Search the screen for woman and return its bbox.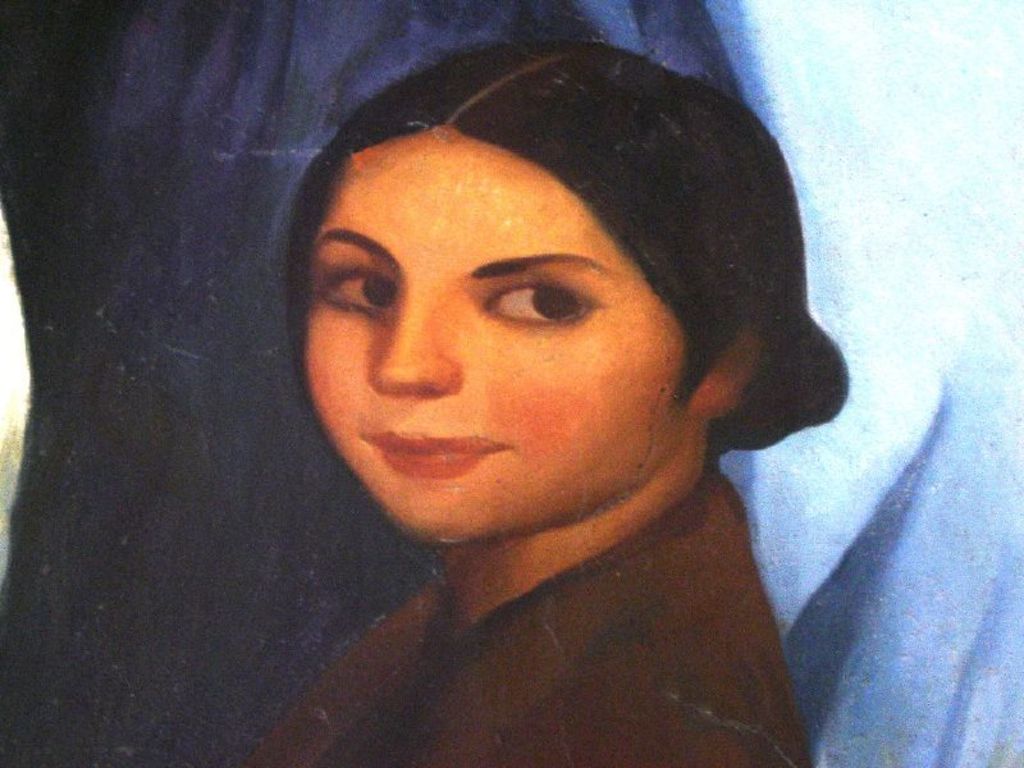
Found: 215, 37, 877, 763.
